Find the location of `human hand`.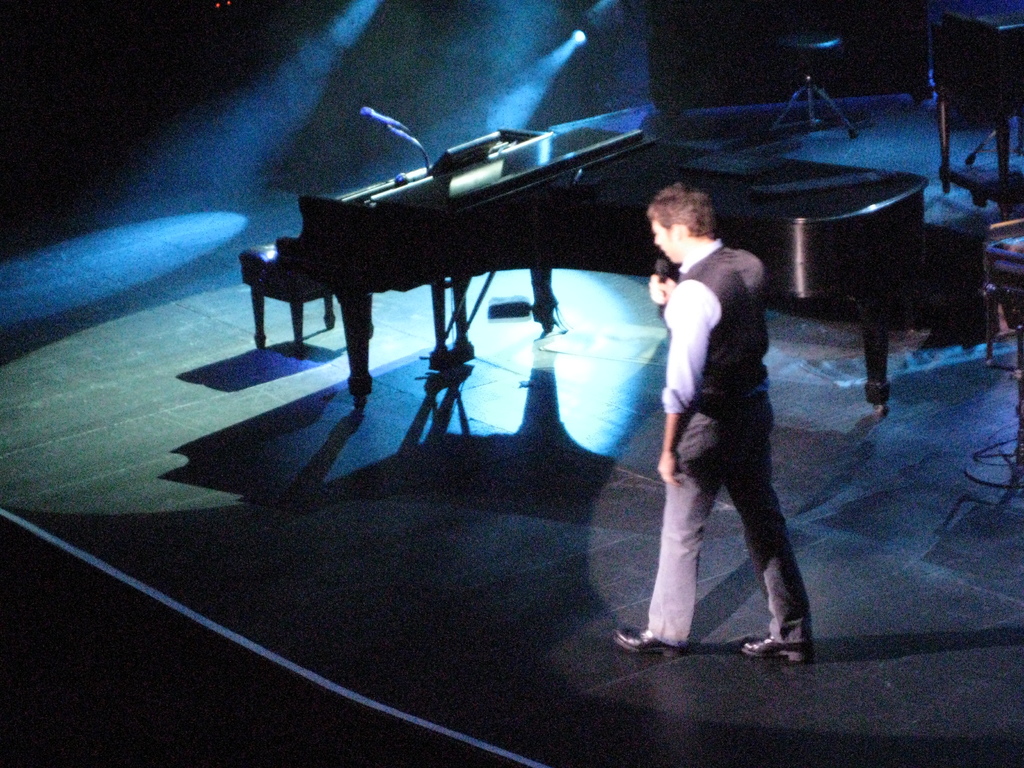
Location: bbox=[649, 273, 676, 307].
